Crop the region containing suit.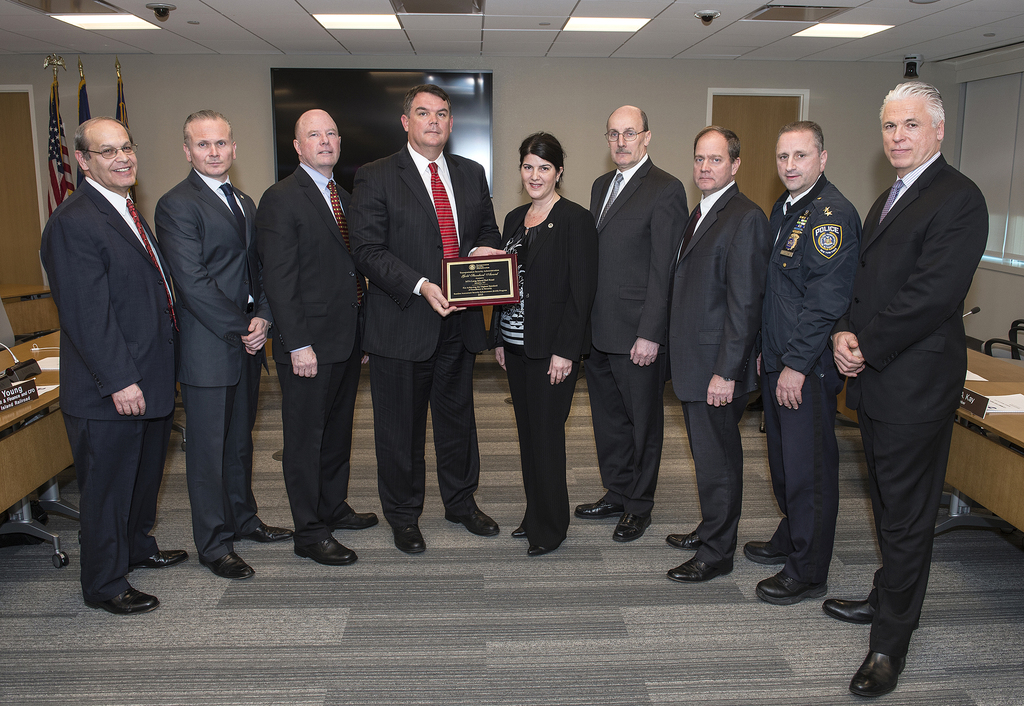
Crop region: bbox=(588, 156, 693, 518).
